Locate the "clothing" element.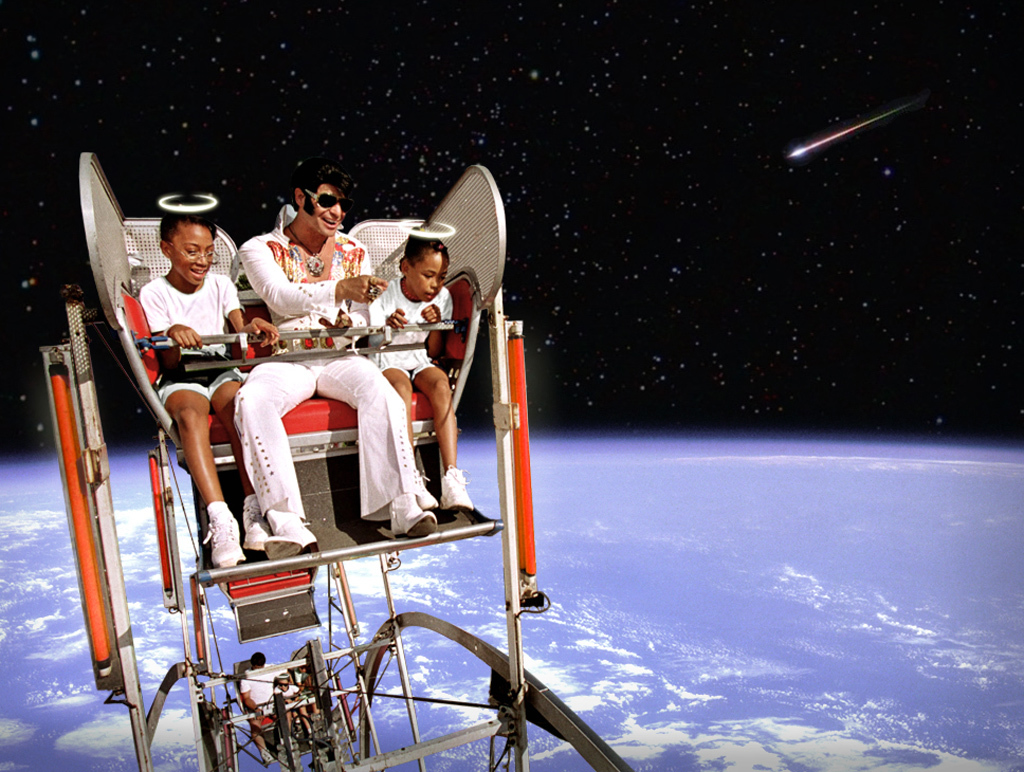
Element bbox: (x1=139, y1=260, x2=244, y2=396).
